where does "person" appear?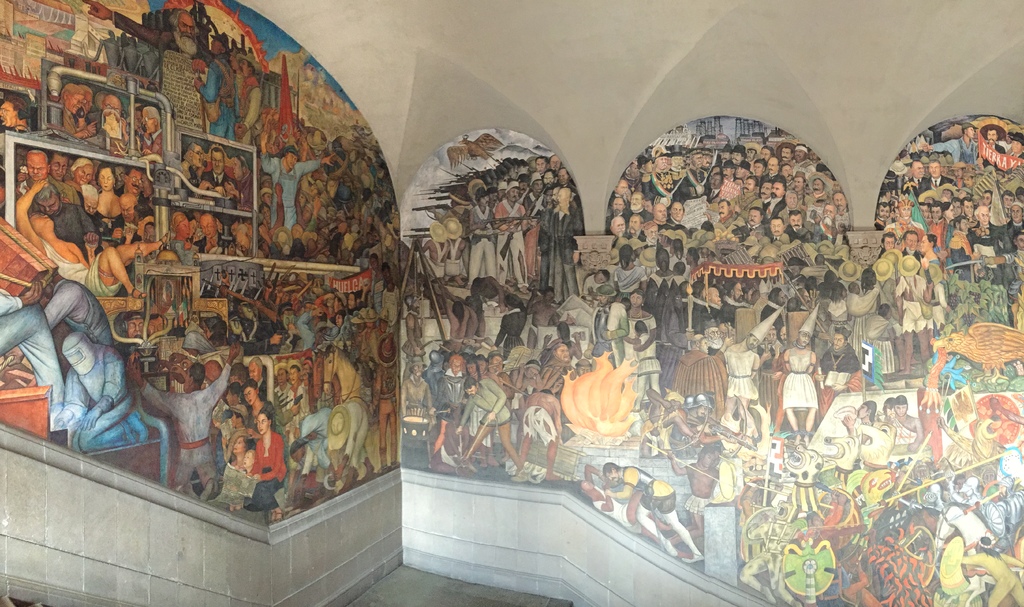
Appears at region(572, 460, 694, 560).
